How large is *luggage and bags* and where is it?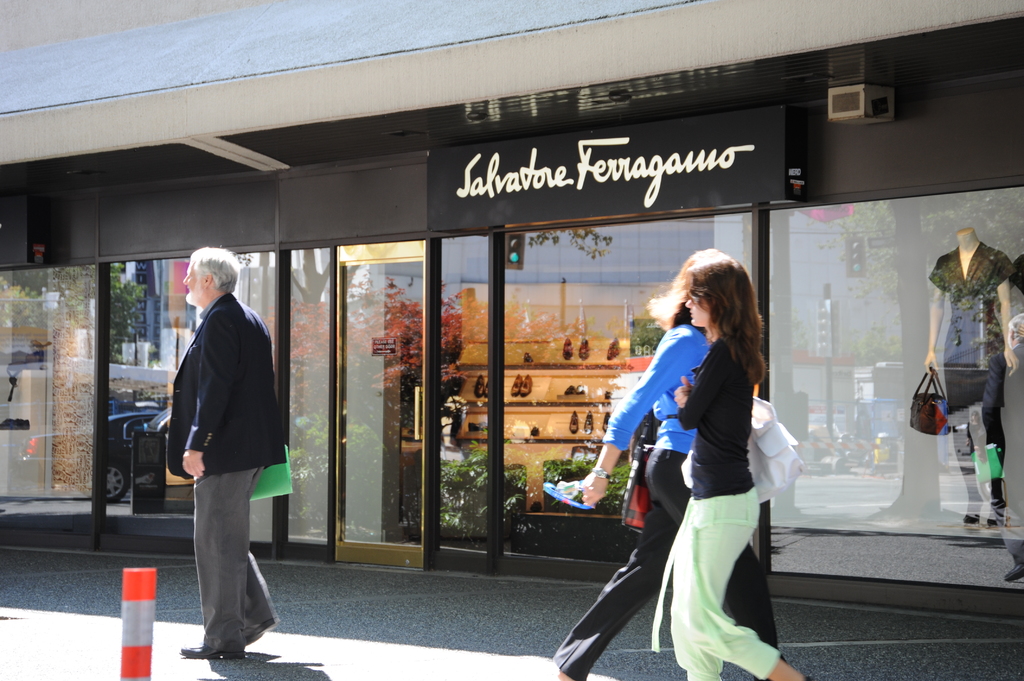
Bounding box: (247, 444, 289, 502).
